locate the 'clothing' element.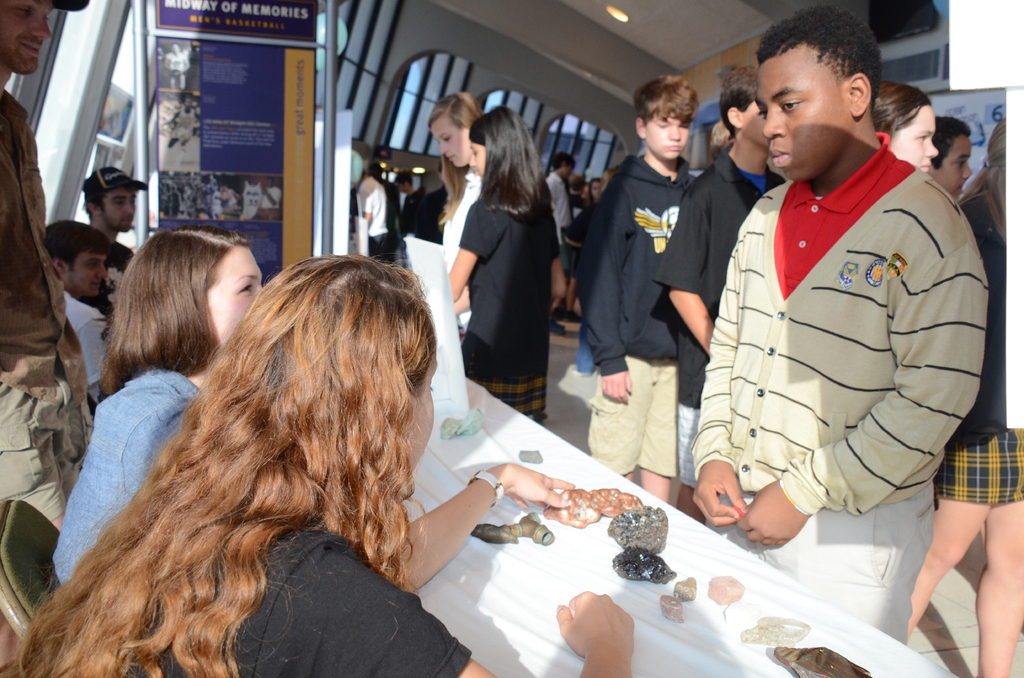
Element bbox: crop(546, 168, 570, 230).
